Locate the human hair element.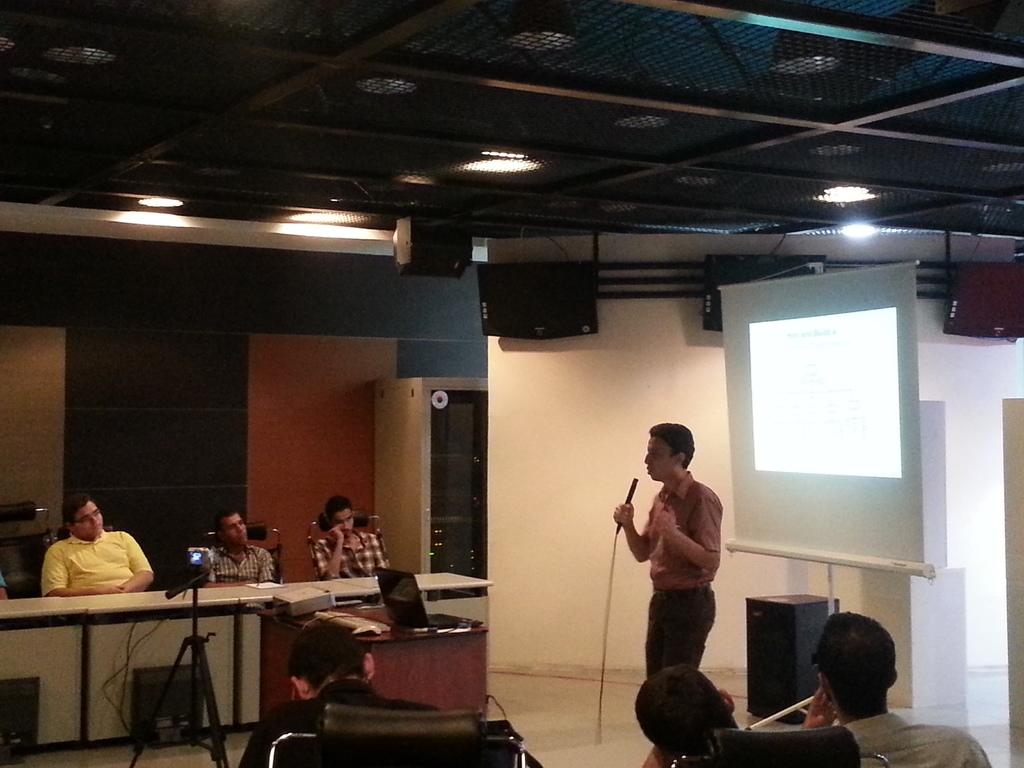
Element bbox: (left=634, top=664, right=742, bottom=762).
